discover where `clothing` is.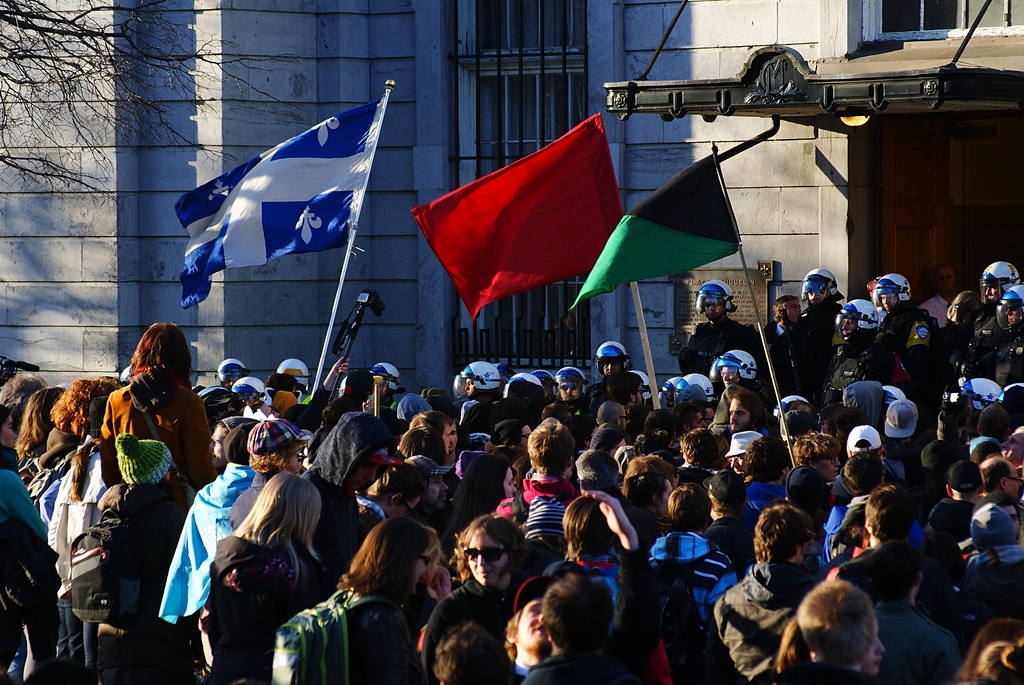
Discovered at locate(563, 556, 623, 627).
